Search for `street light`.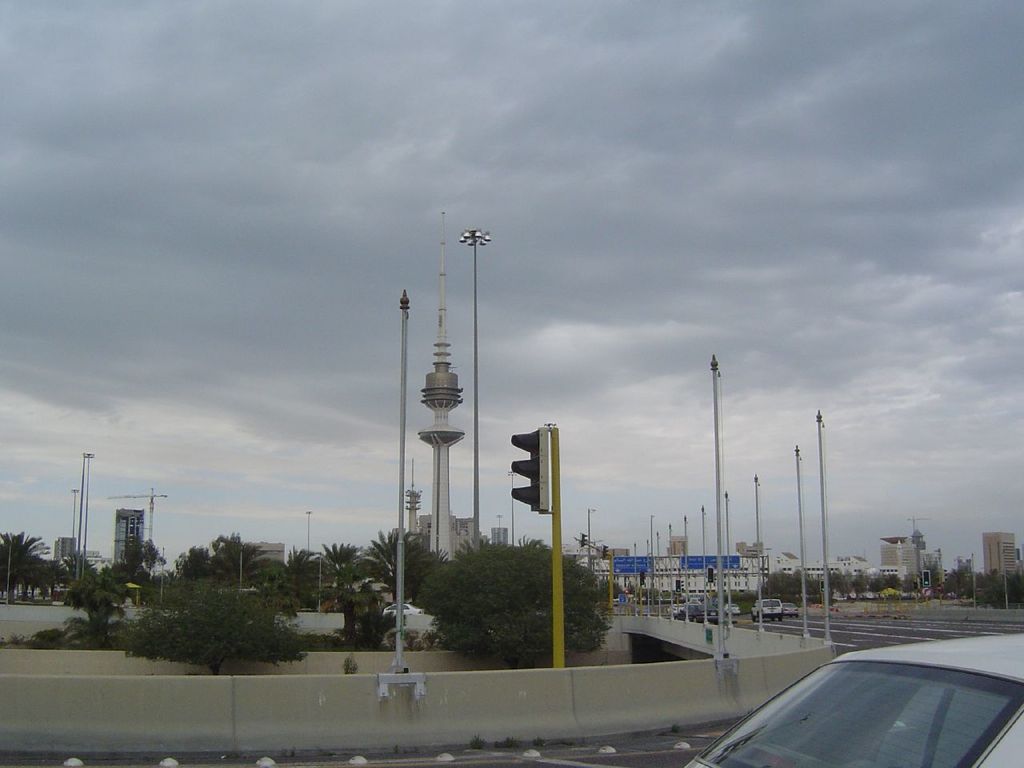
Found at <bbox>628, 542, 638, 616</bbox>.
